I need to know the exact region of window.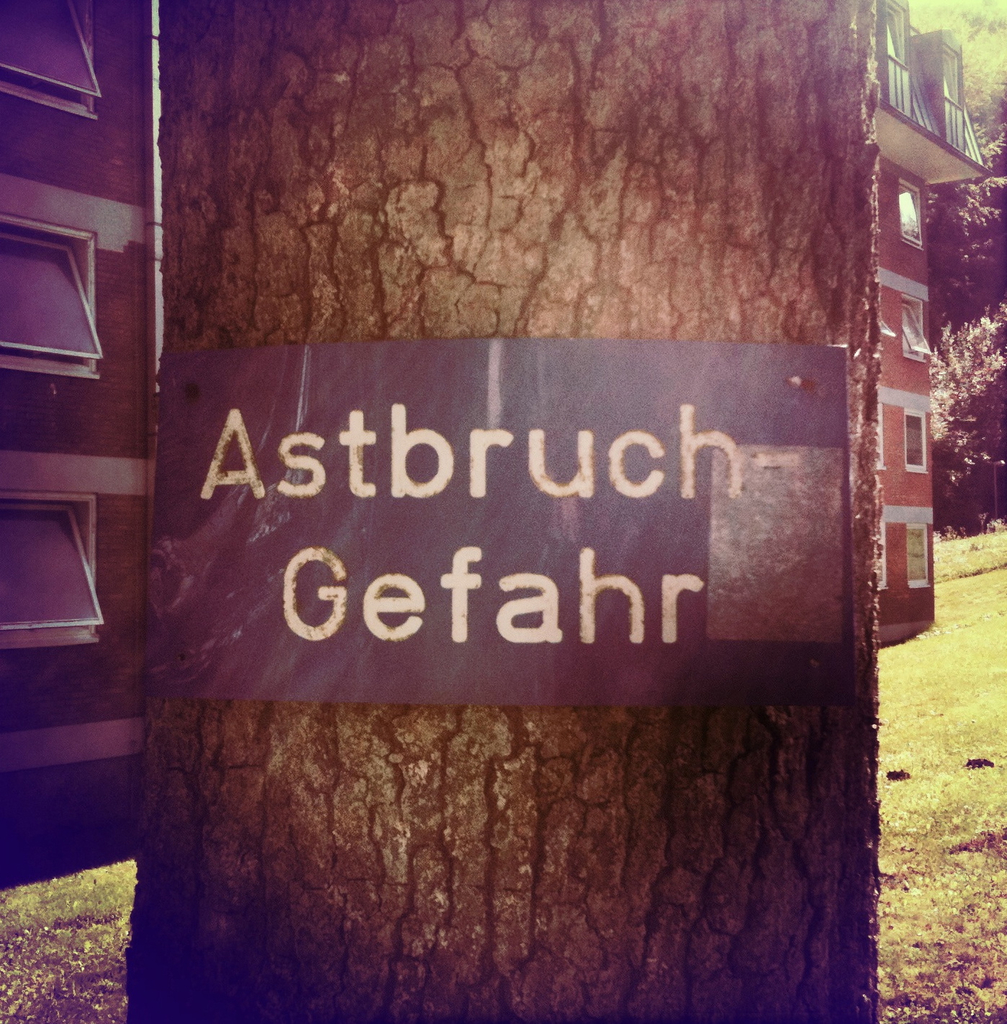
Region: Rect(0, 476, 94, 659).
